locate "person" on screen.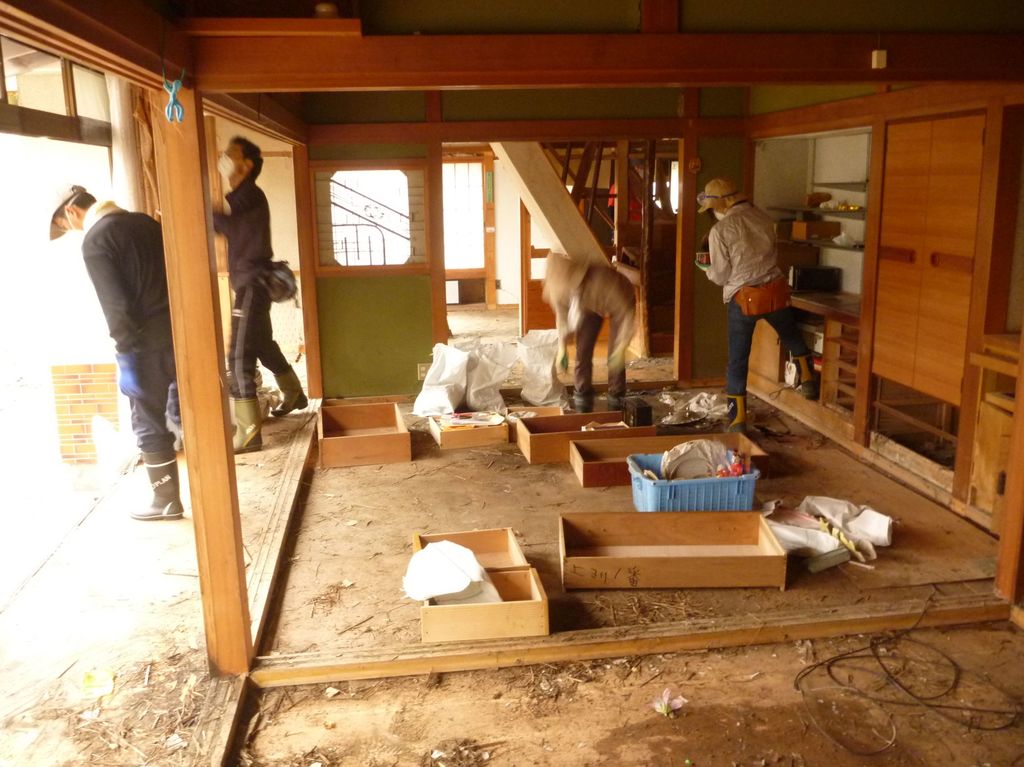
On screen at <box>209,128,308,452</box>.
